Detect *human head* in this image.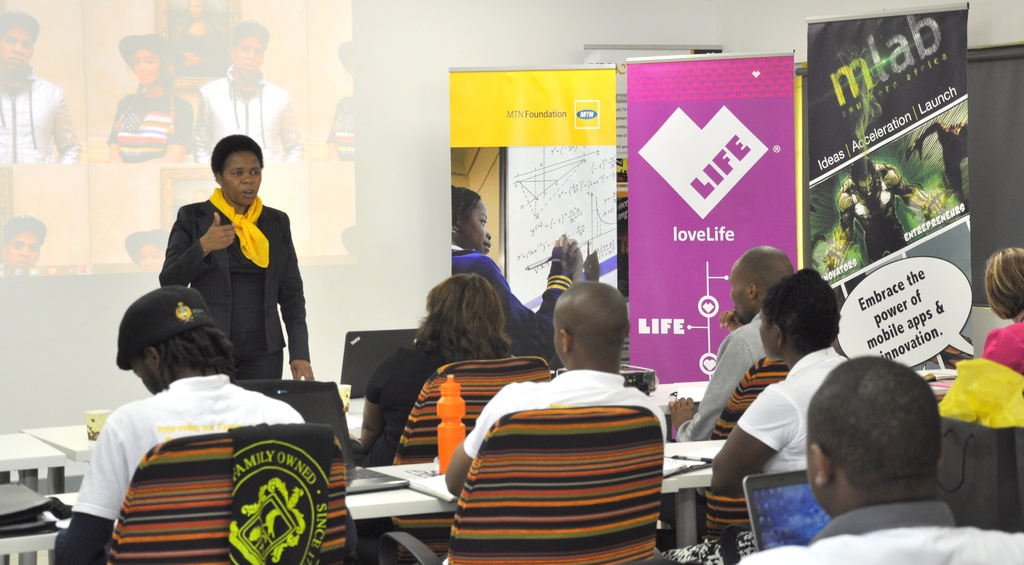
Detection: (left=424, top=269, right=504, bottom=352).
